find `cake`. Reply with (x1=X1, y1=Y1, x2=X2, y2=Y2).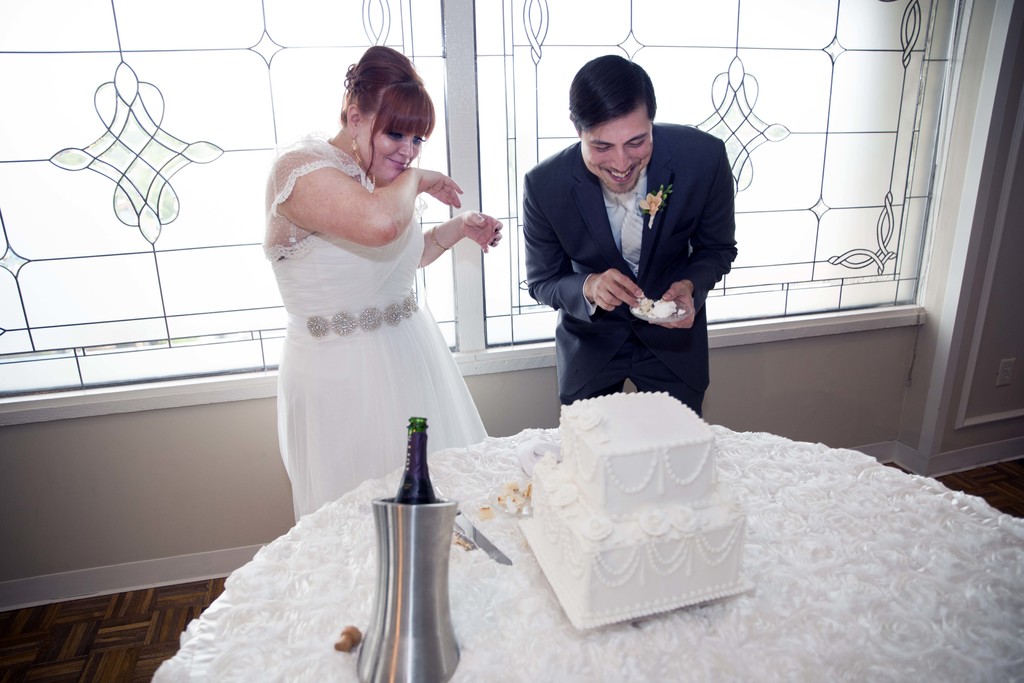
(x1=516, y1=387, x2=746, y2=629).
